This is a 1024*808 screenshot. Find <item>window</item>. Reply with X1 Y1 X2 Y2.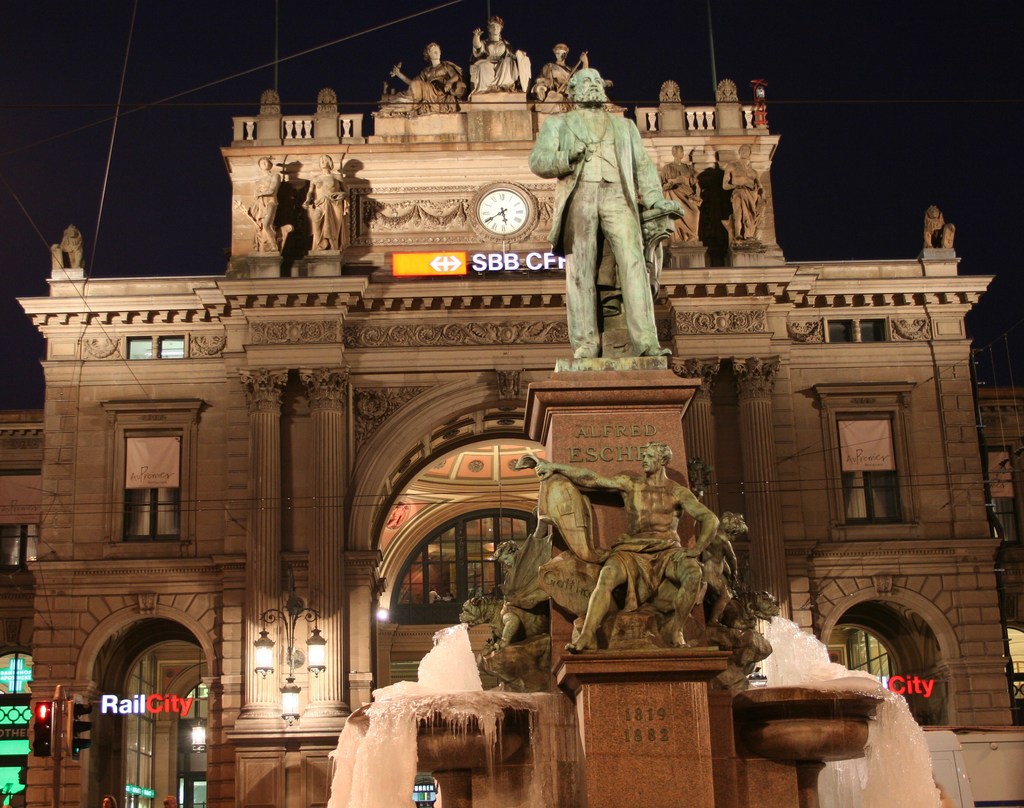
99 398 216 553.
